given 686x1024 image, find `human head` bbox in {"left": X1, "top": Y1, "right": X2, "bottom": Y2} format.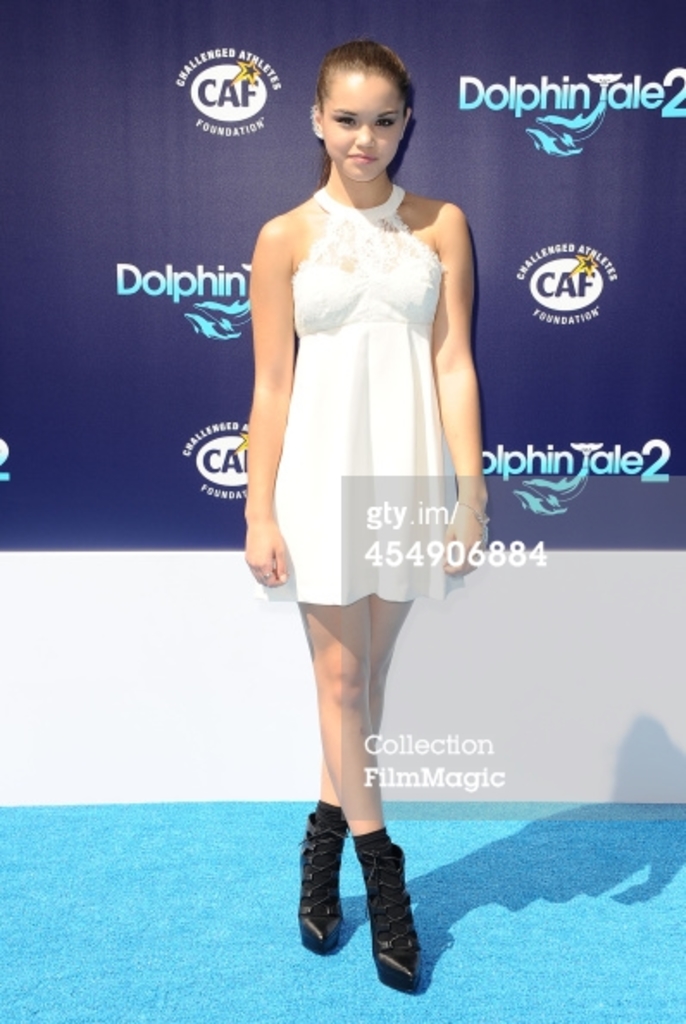
{"left": 296, "top": 33, "right": 434, "bottom": 171}.
